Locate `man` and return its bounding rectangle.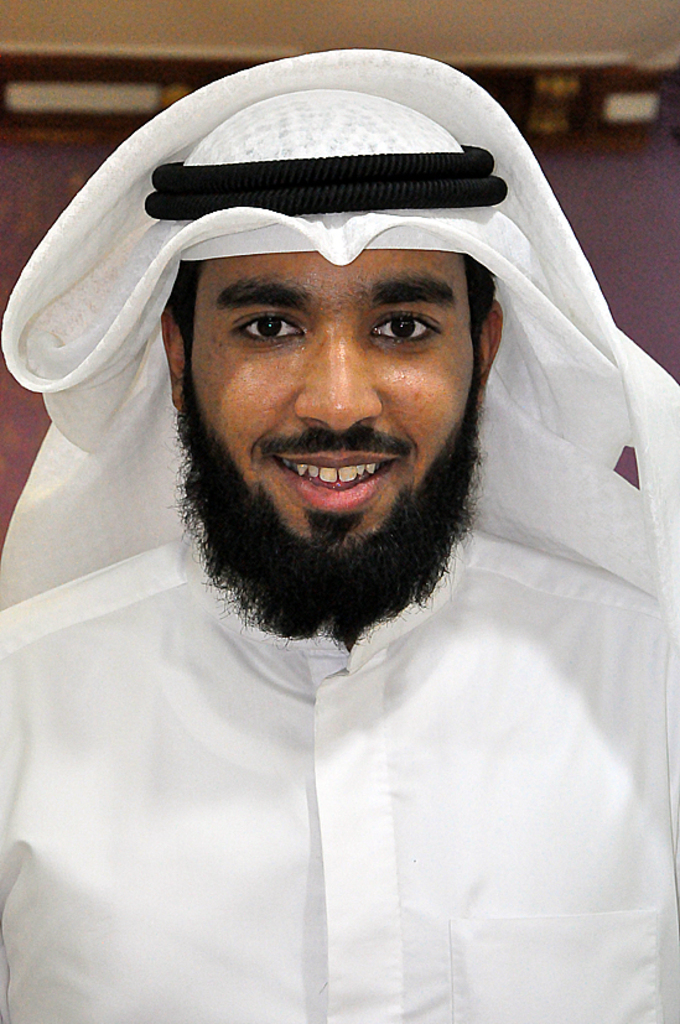
{"left": 0, "top": 83, "right": 679, "bottom": 920}.
